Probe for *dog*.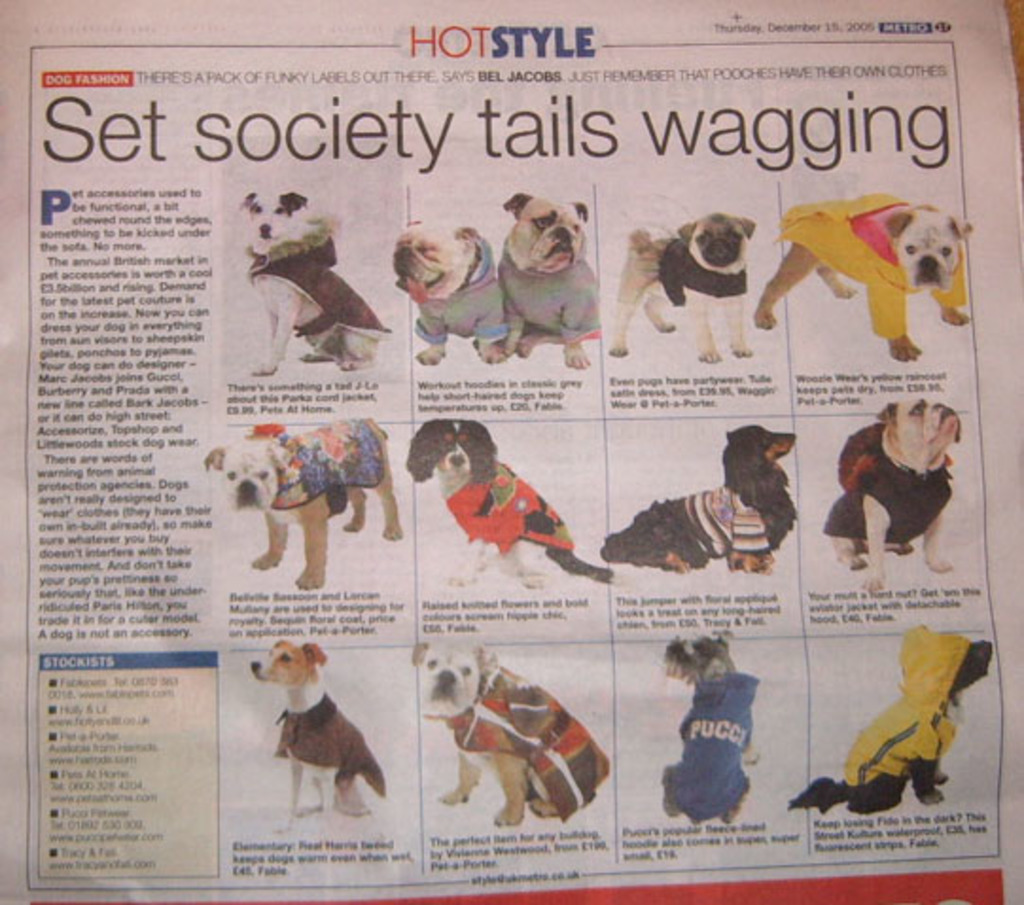
Probe result: 611, 210, 757, 360.
